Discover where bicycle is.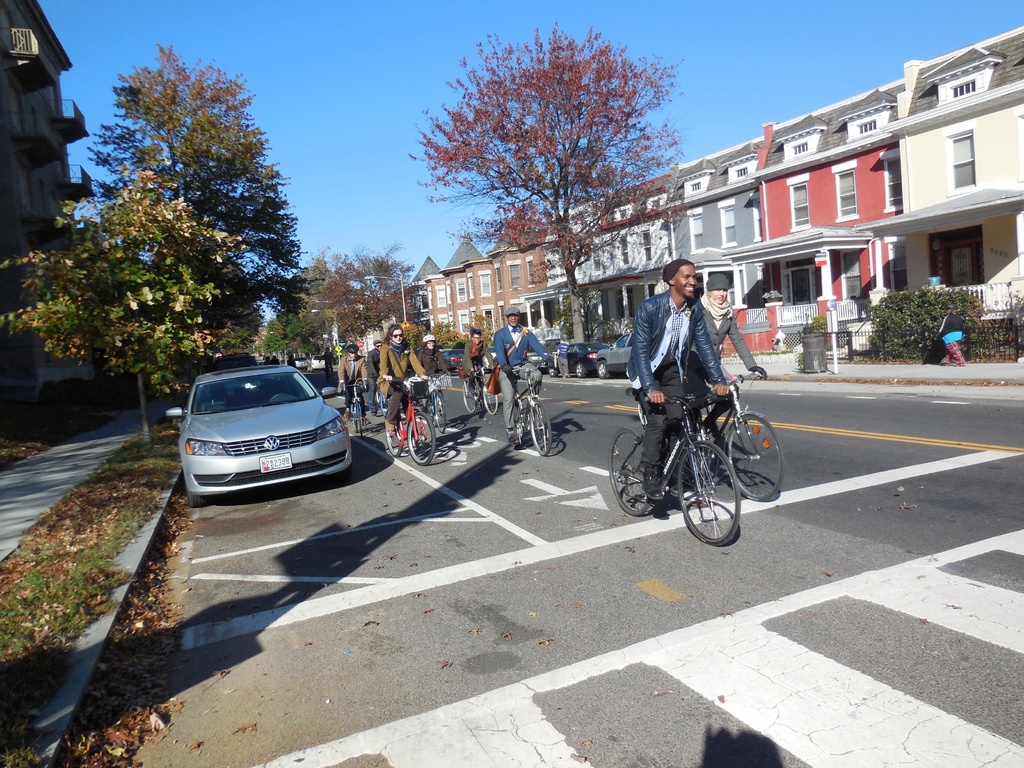
Discovered at Rect(424, 372, 440, 429).
